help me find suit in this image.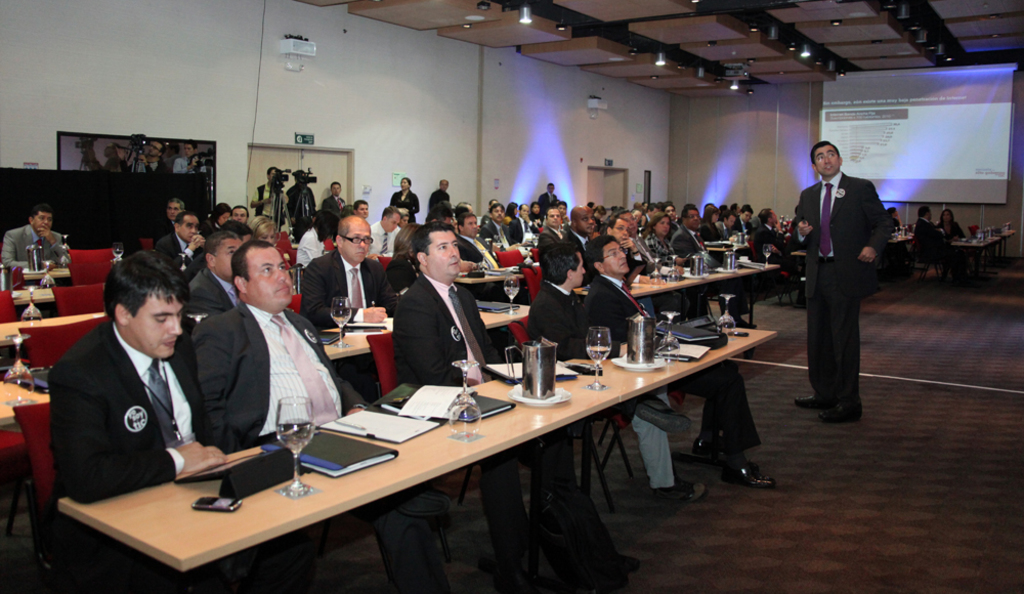
Found it: select_region(42, 321, 226, 593).
